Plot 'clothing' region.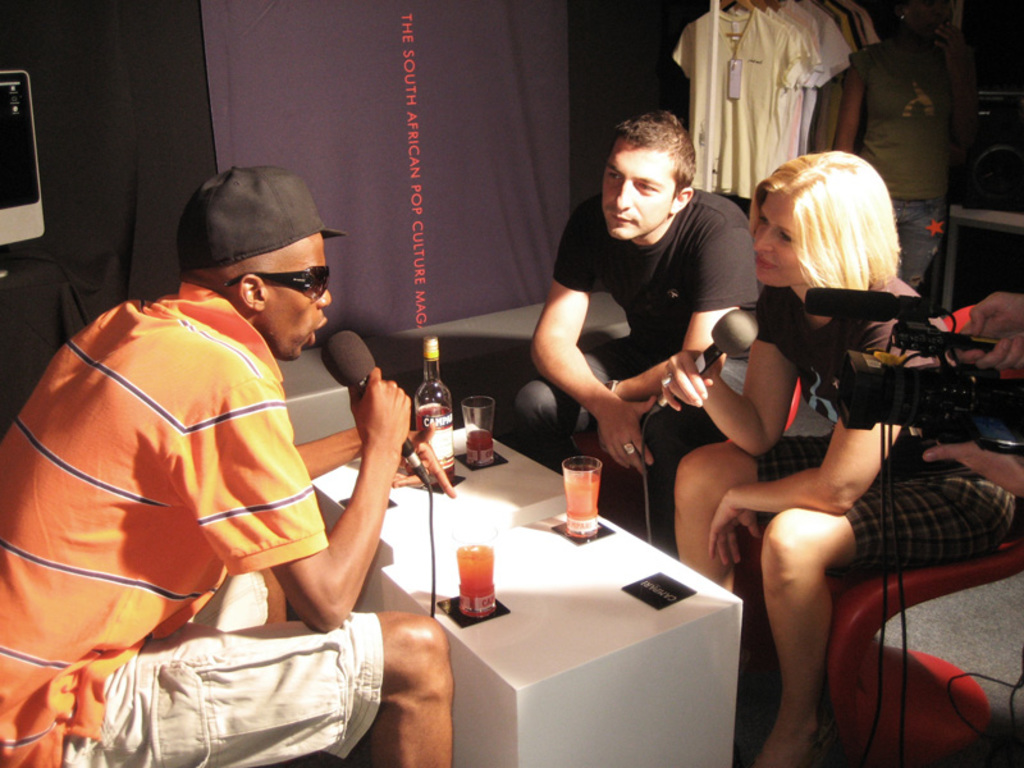
Plotted at locate(675, 5, 805, 184).
